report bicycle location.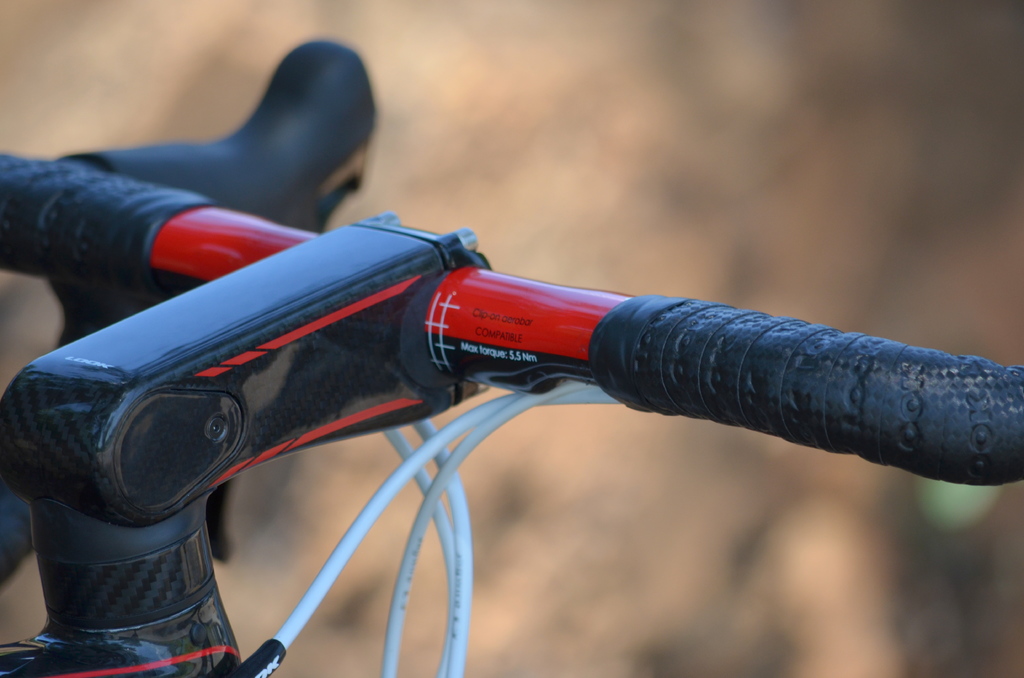
Report: bbox=[0, 38, 1023, 677].
